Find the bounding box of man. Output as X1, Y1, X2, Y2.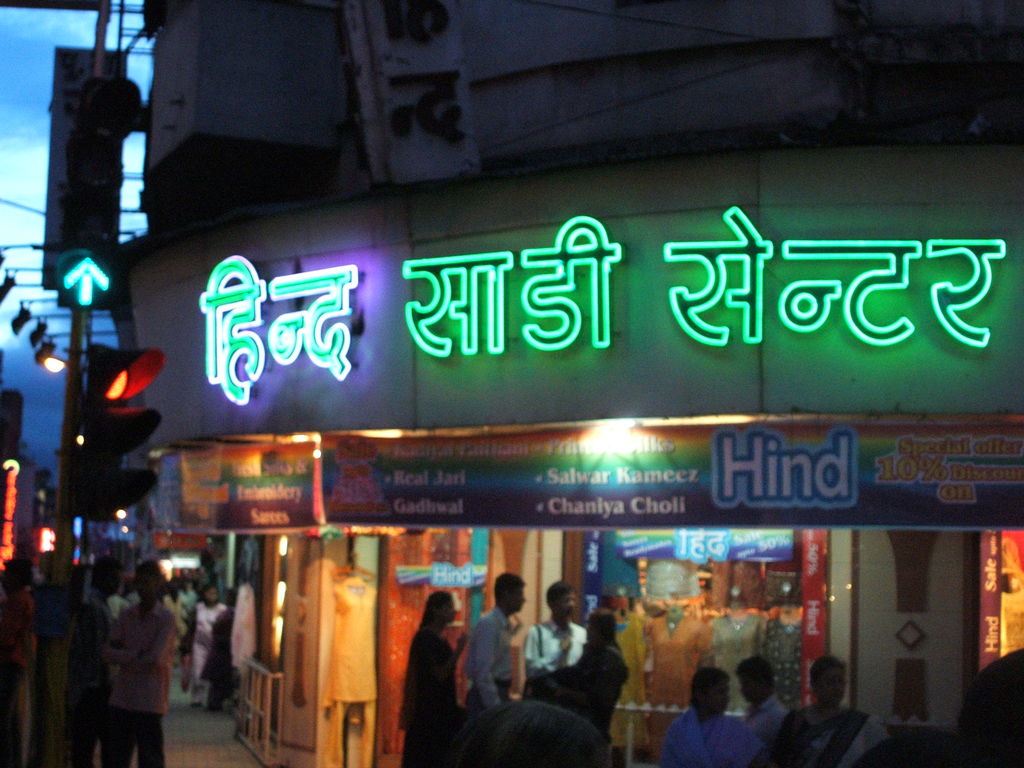
70, 558, 137, 767.
